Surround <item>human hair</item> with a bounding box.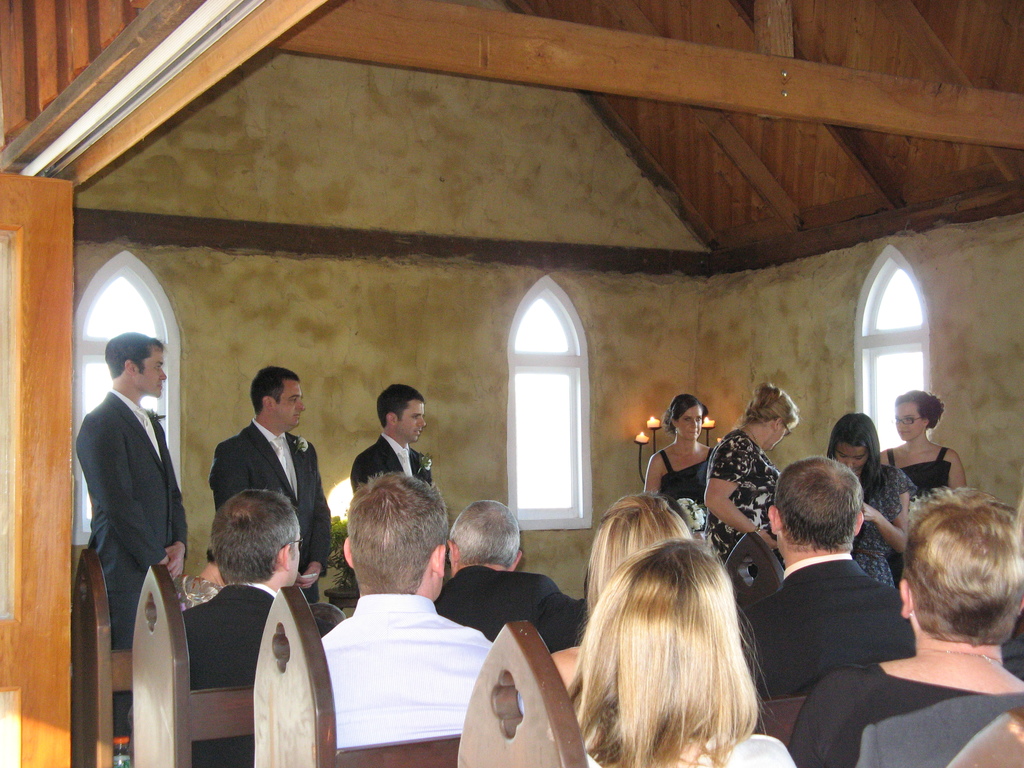
{"left": 746, "top": 378, "right": 801, "bottom": 430}.
